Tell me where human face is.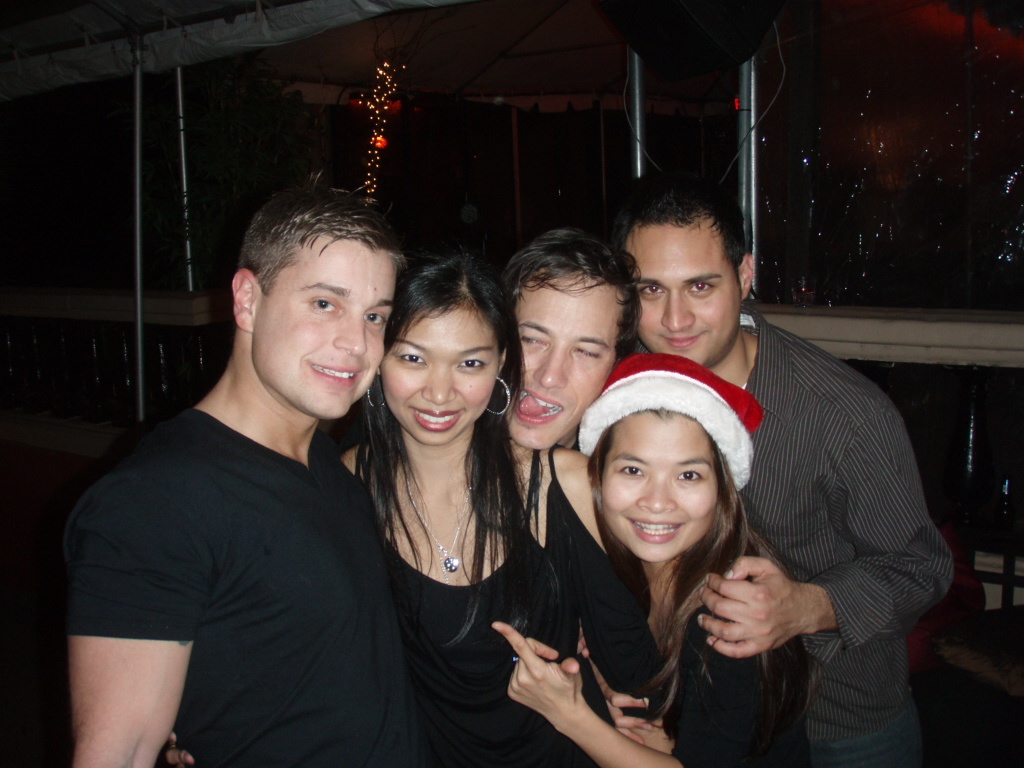
human face is at 599, 410, 724, 563.
